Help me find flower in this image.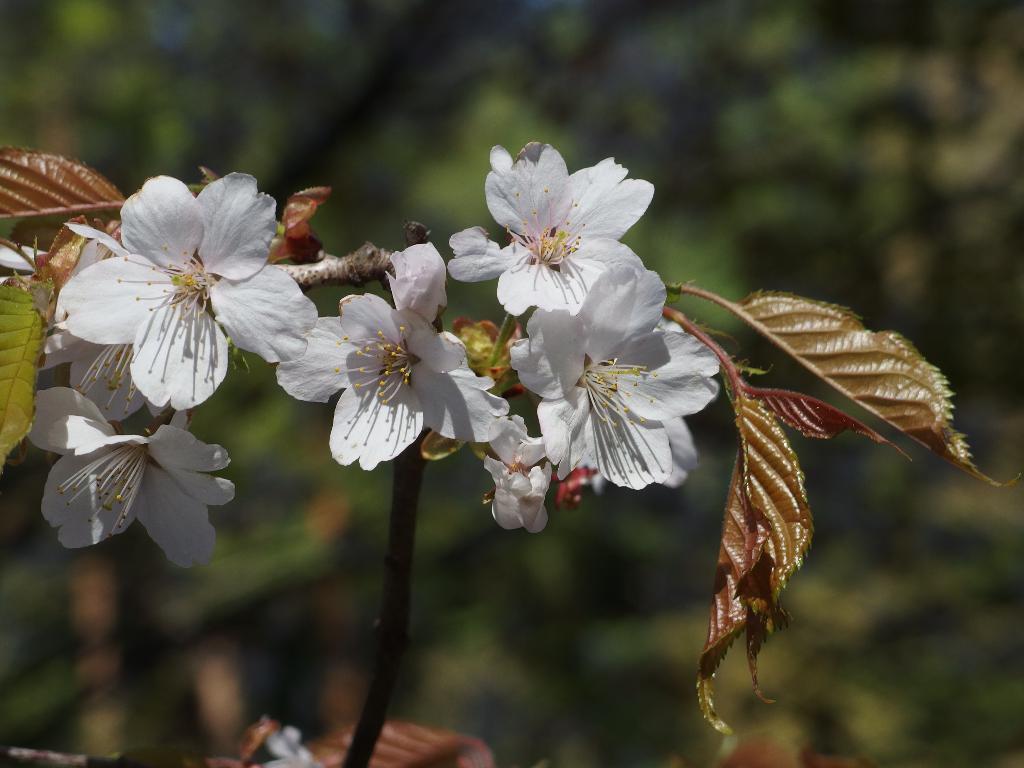
Found it: bbox=[262, 728, 312, 767].
